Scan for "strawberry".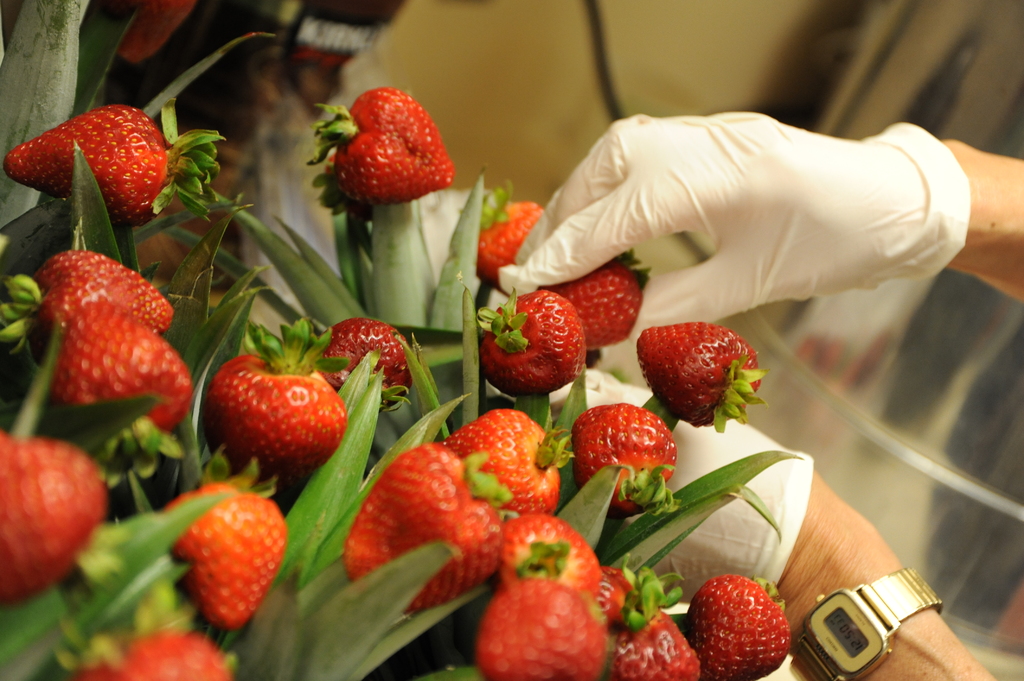
Scan result: locate(343, 447, 546, 619).
